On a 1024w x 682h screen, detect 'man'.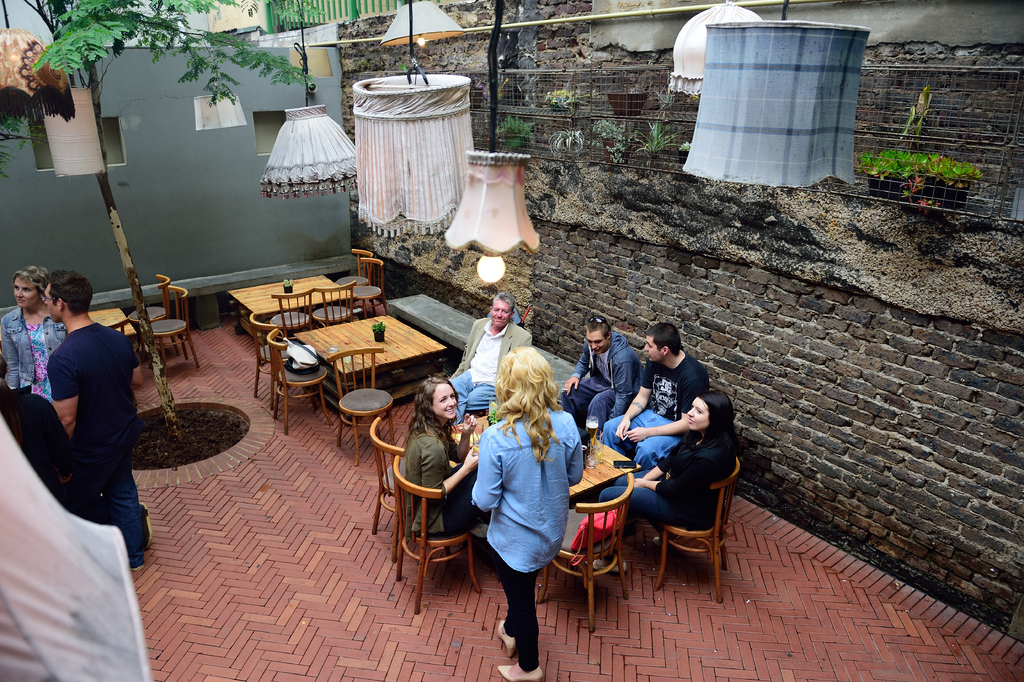
BBox(601, 319, 710, 470).
